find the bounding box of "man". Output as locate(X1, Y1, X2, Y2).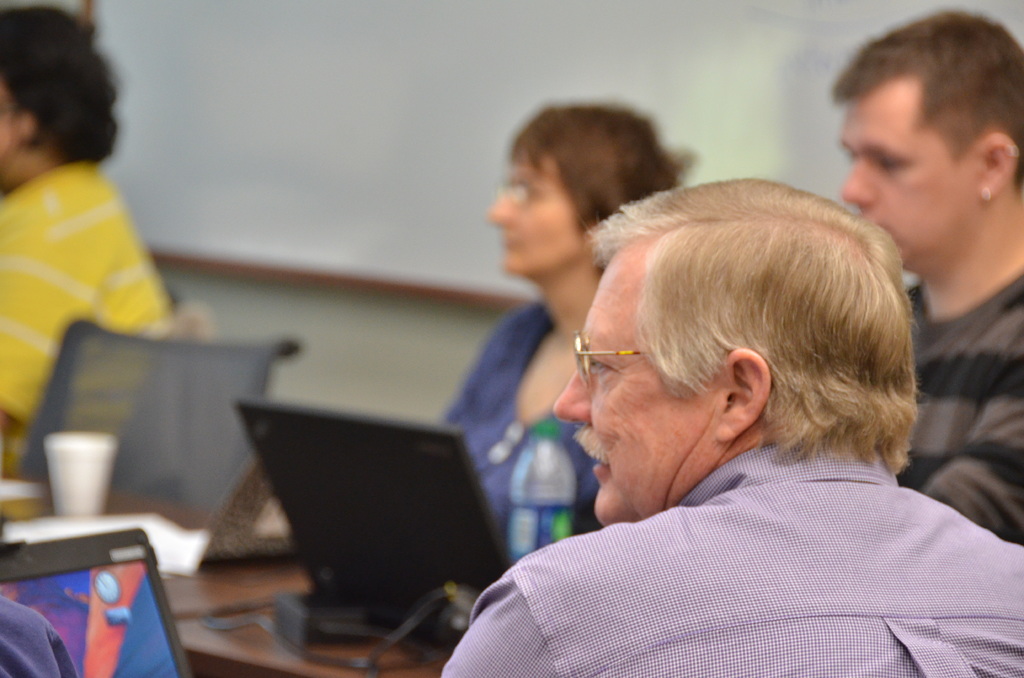
locate(435, 174, 1023, 677).
